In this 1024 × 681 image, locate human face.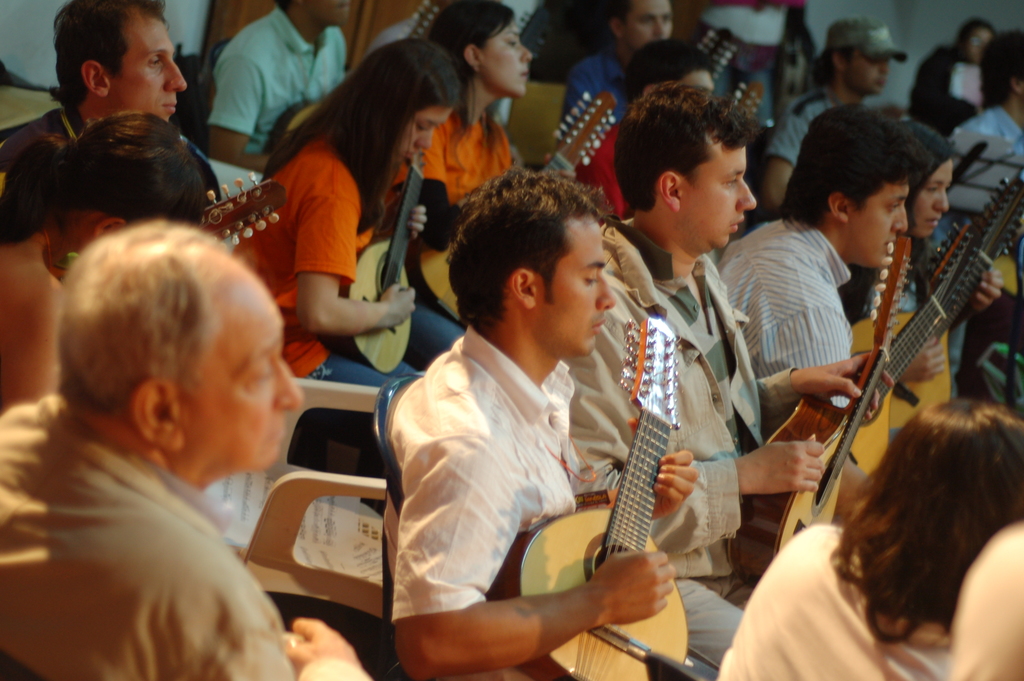
Bounding box: <box>686,149,756,249</box>.
